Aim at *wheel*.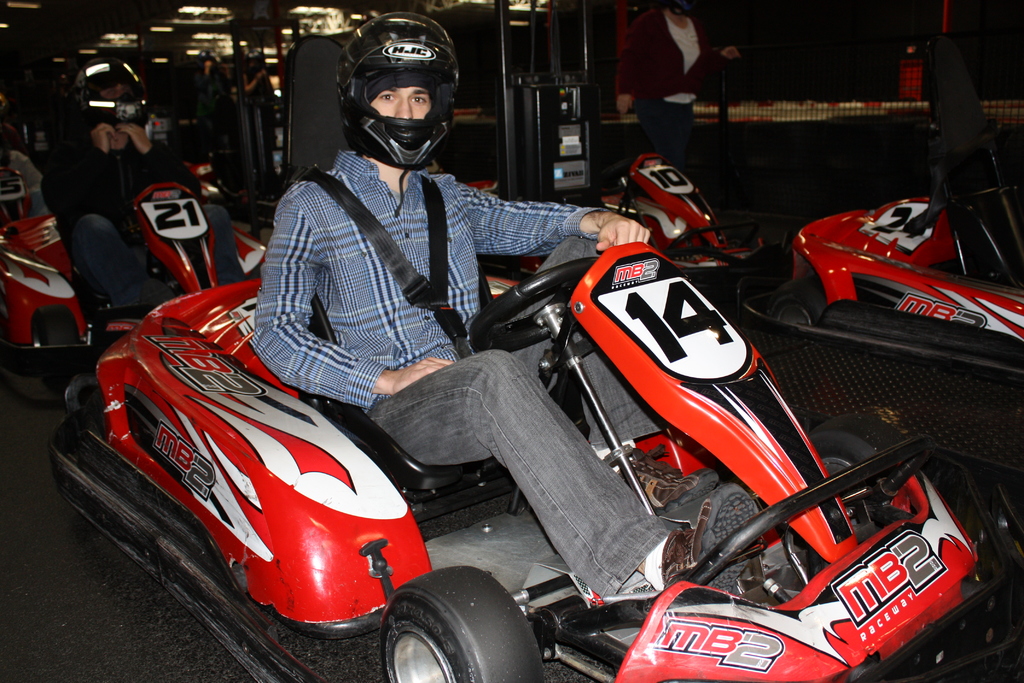
Aimed at select_region(597, 157, 638, 186).
